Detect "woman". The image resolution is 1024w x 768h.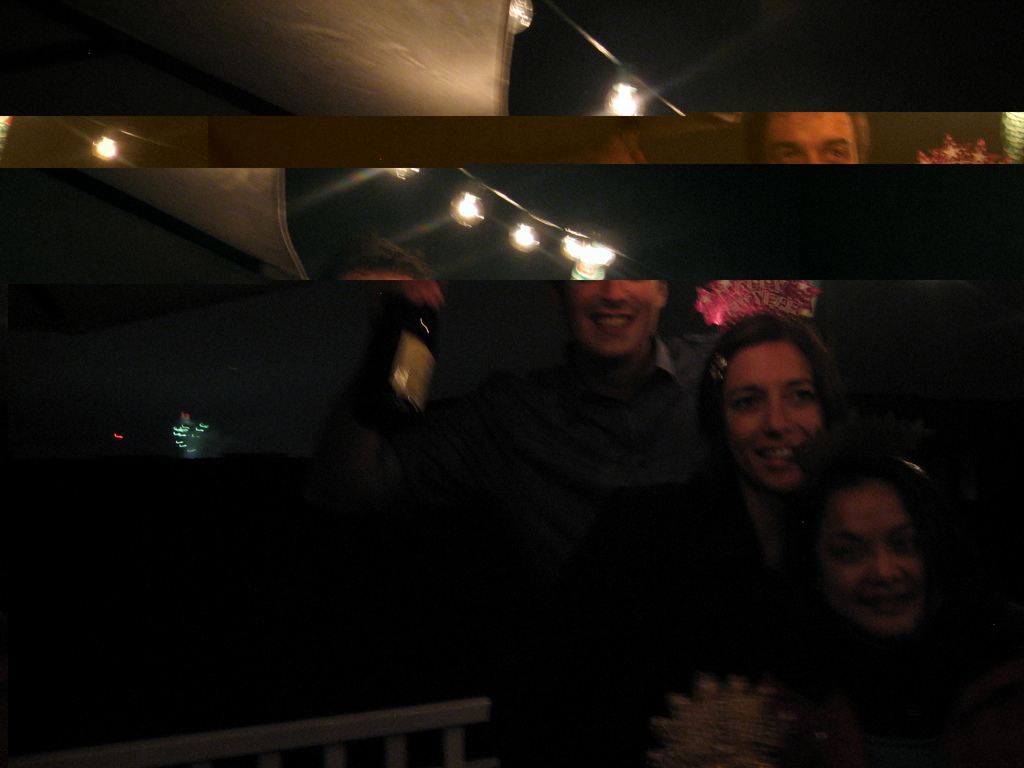
<region>578, 300, 939, 767</region>.
